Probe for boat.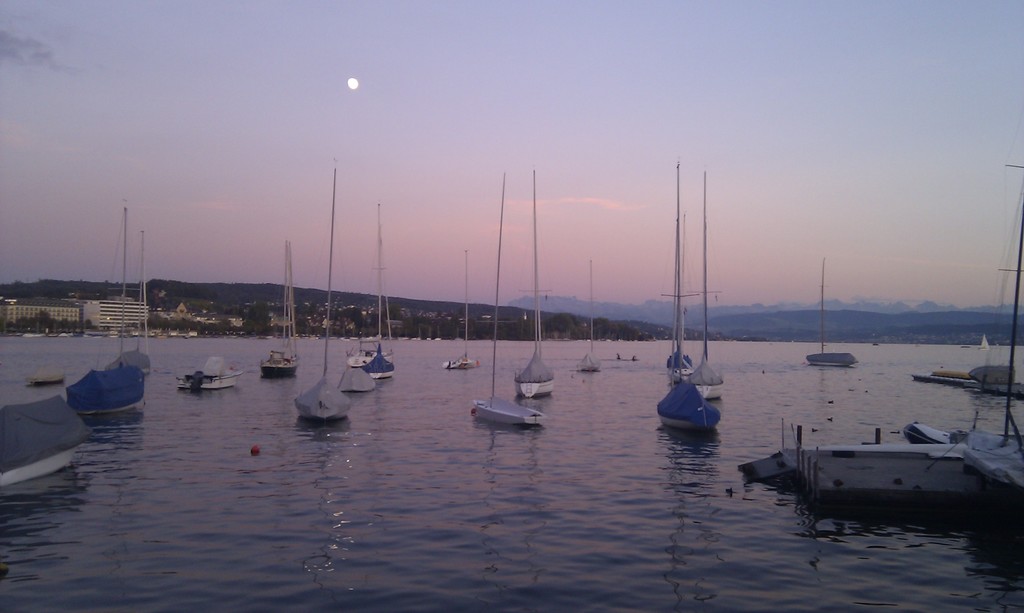
Probe result: (807,260,861,370).
